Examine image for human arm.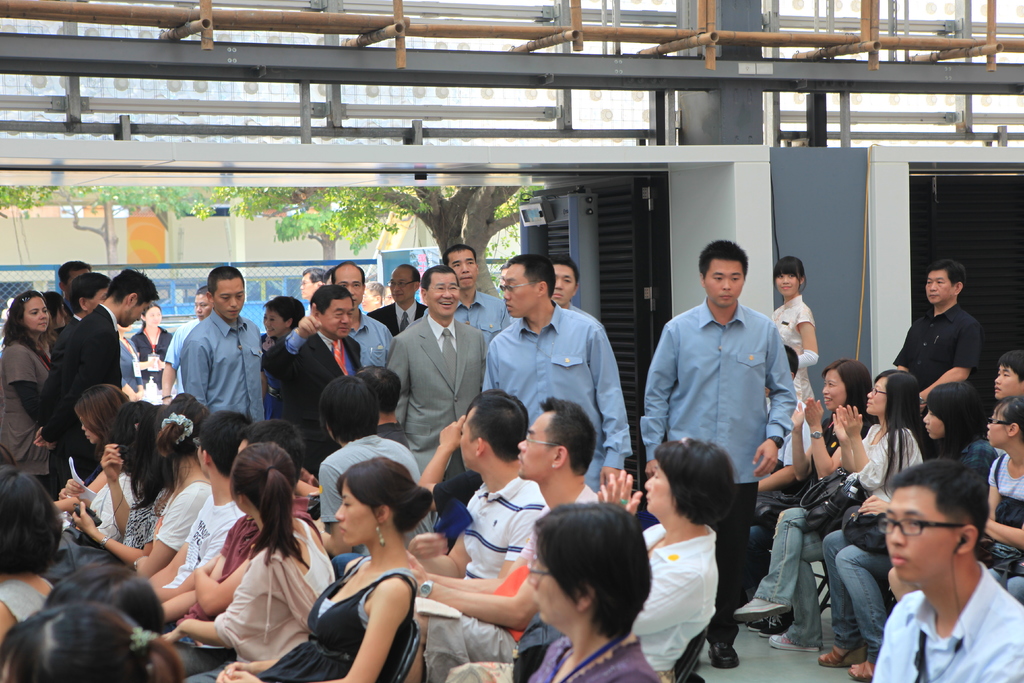
Examination result: (x1=756, y1=320, x2=799, y2=469).
